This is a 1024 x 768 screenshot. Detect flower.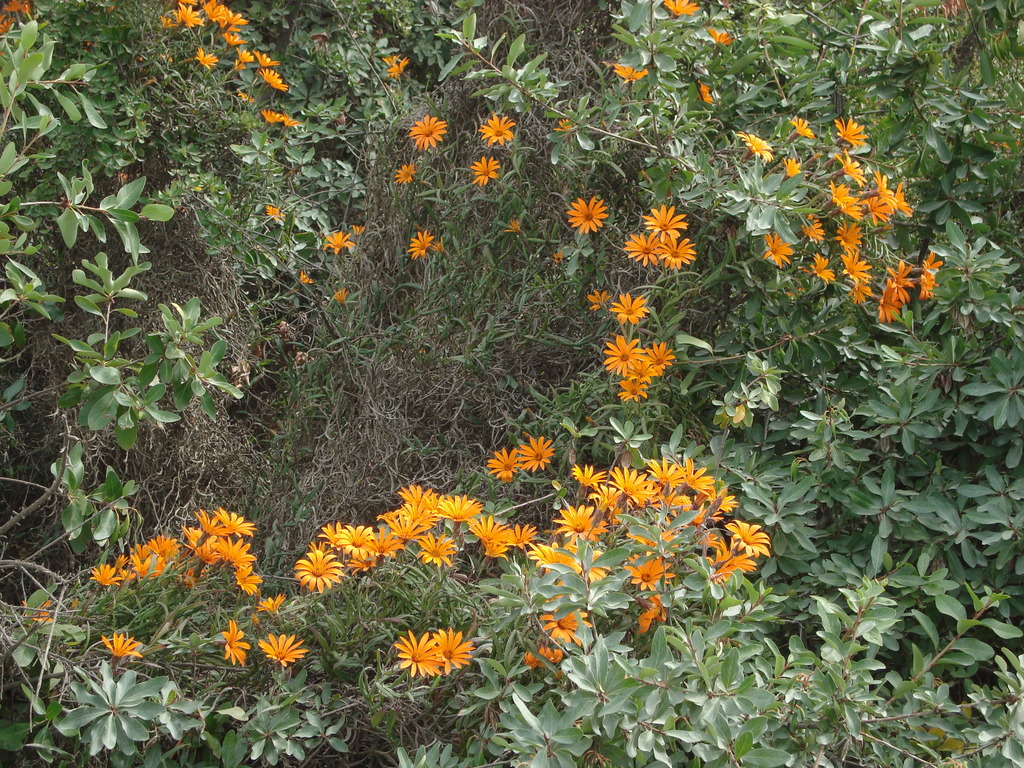
left=616, top=380, right=643, bottom=403.
